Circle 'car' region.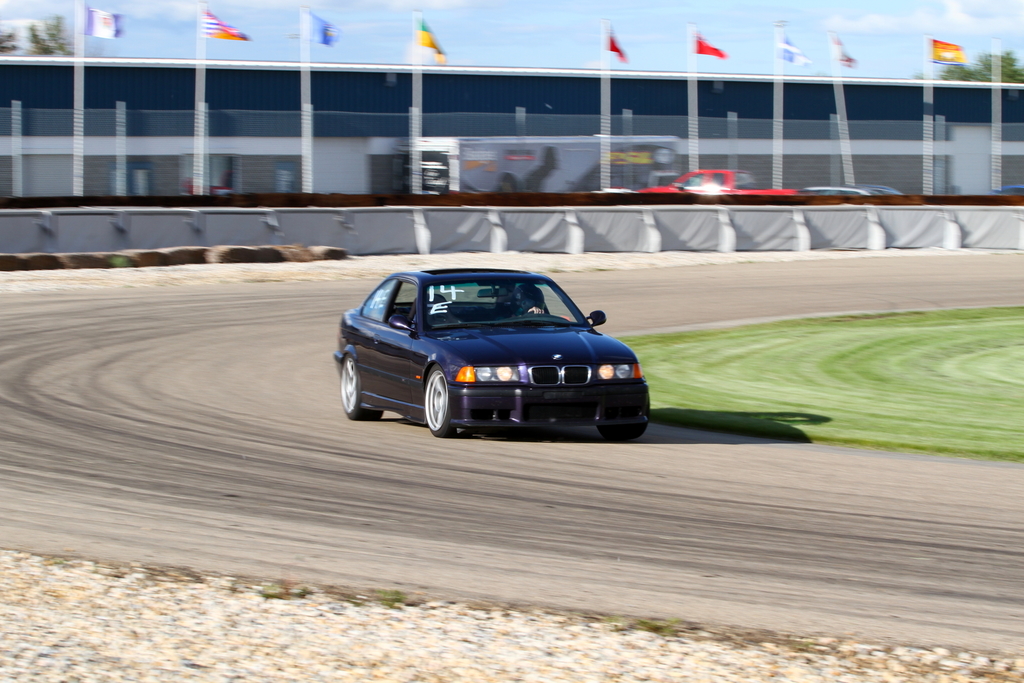
Region: x1=591, y1=186, x2=631, y2=195.
